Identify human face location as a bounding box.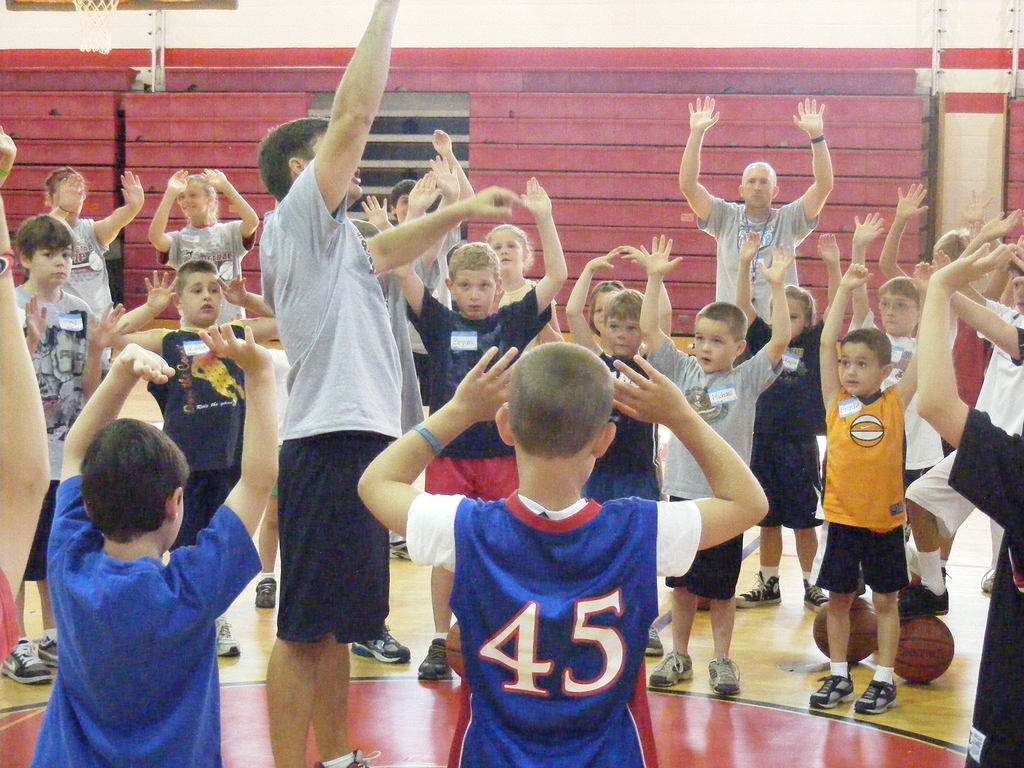
bbox=[180, 273, 221, 324].
